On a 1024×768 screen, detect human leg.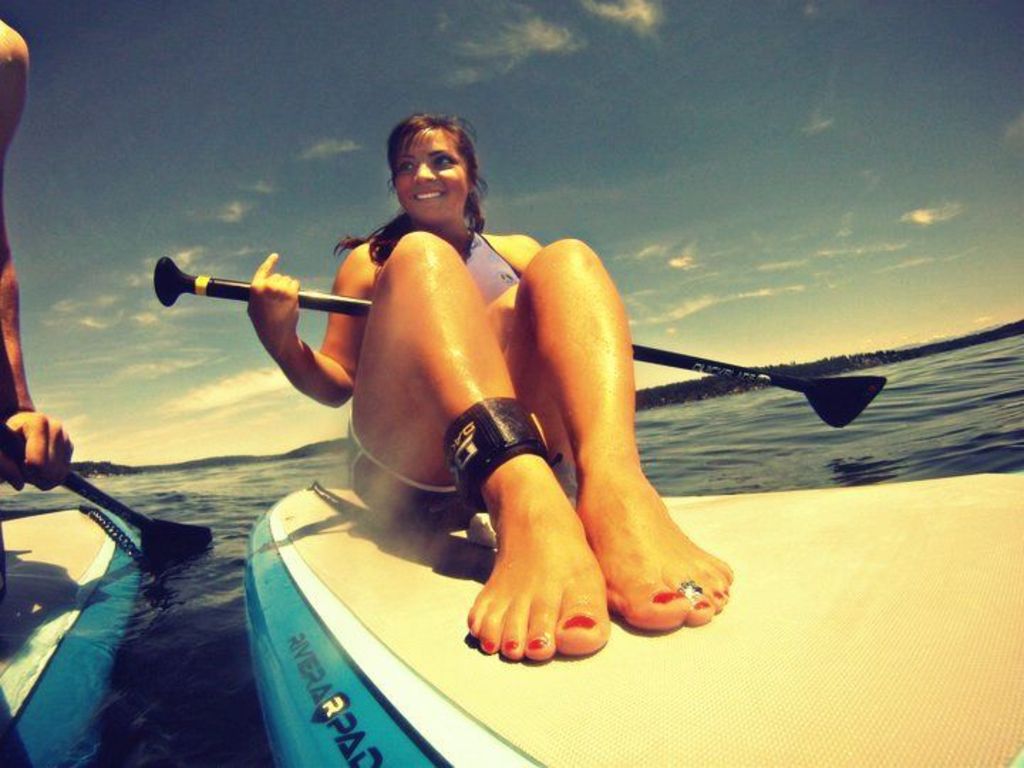
x1=494 y1=228 x2=731 y2=668.
